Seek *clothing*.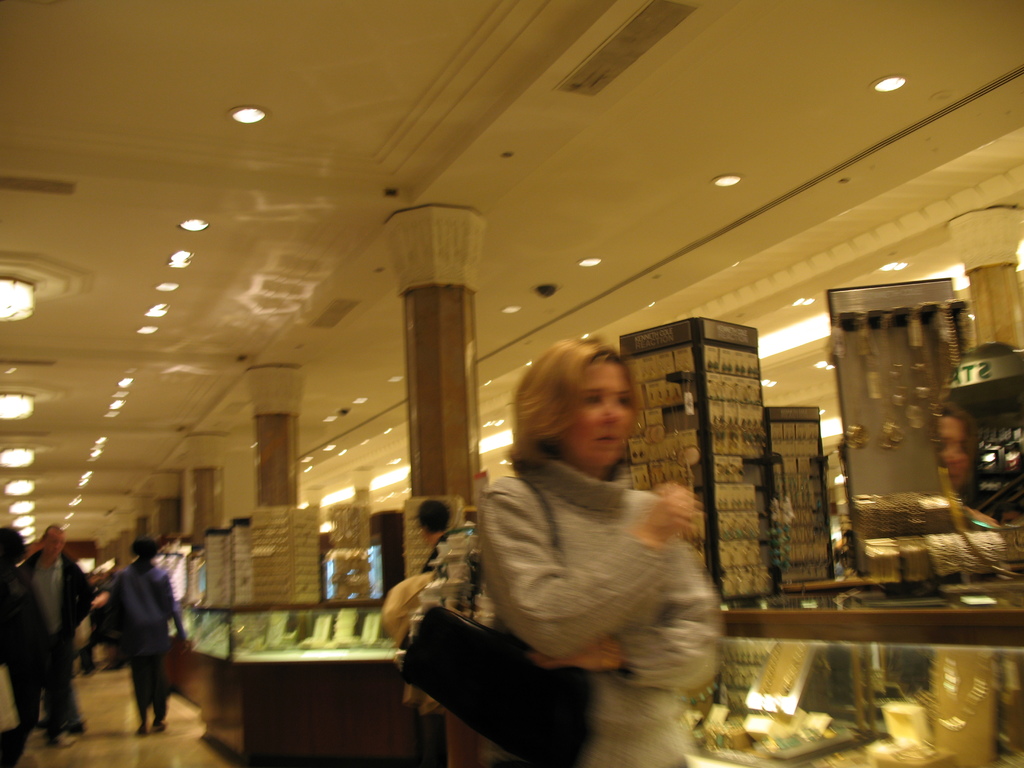
(413,403,732,750).
